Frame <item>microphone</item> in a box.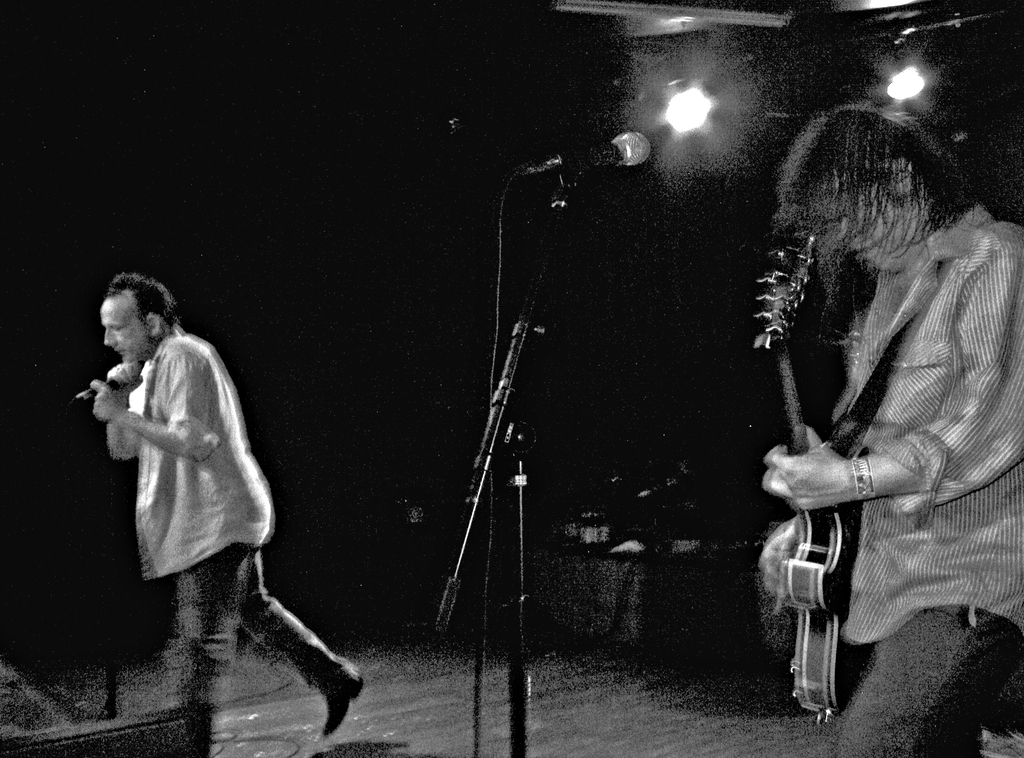
{"x1": 75, "y1": 363, "x2": 135, "y2": 404}.
